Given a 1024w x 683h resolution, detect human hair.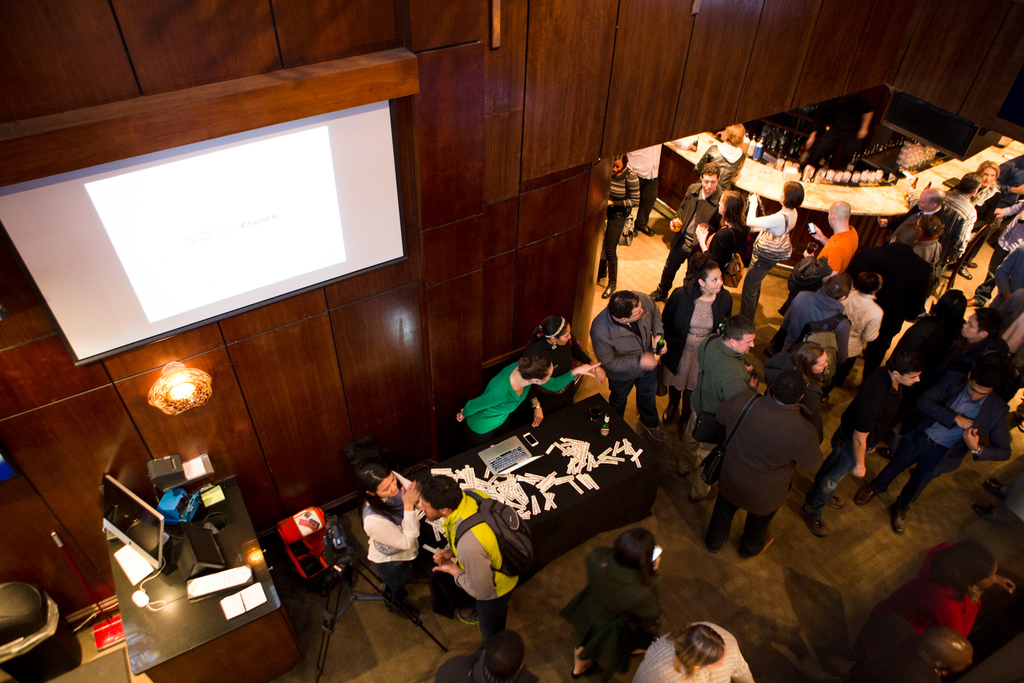
BBox(515, 342, 552, 383).
